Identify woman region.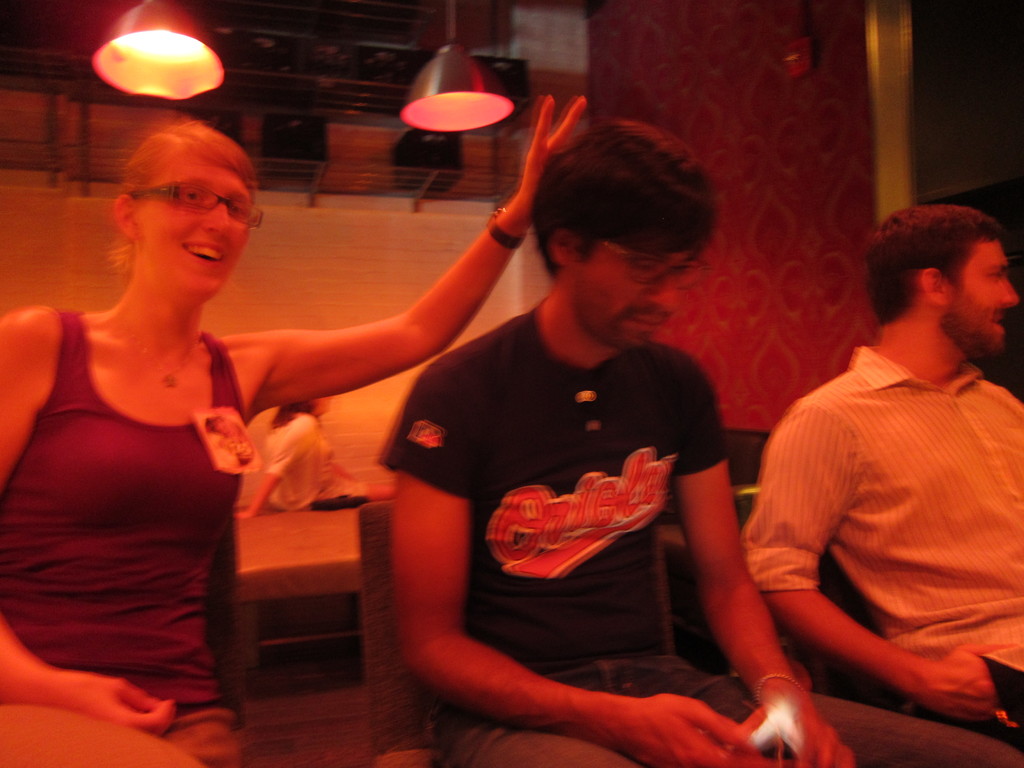
Region: locate(0, 74, 595, 767).
